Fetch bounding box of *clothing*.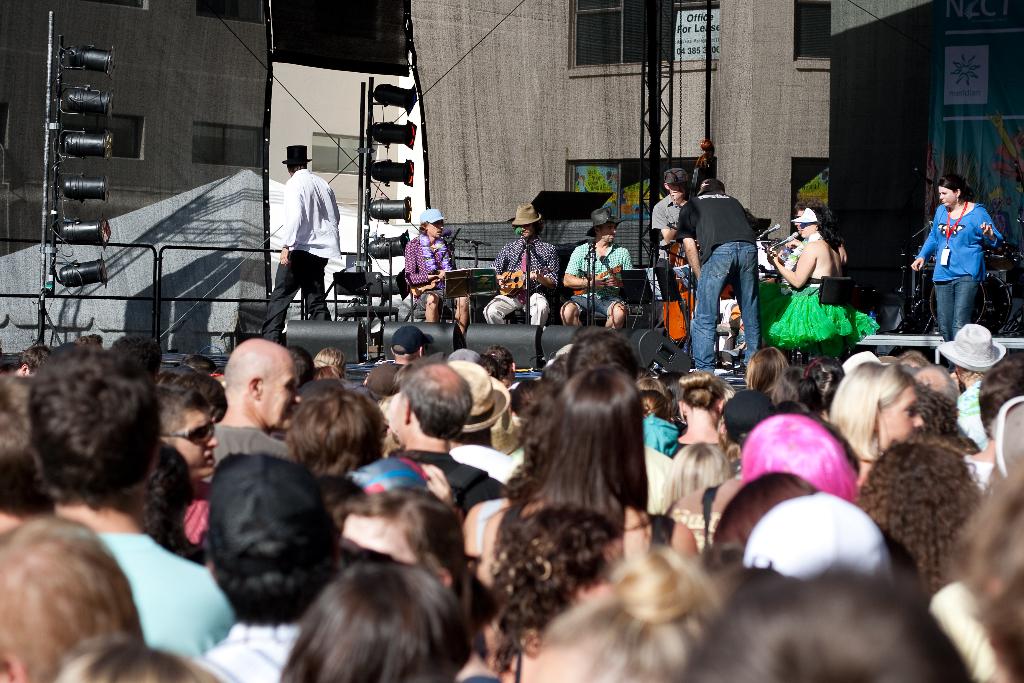
Bbox: l=643, t=411, r=674, b=456.
